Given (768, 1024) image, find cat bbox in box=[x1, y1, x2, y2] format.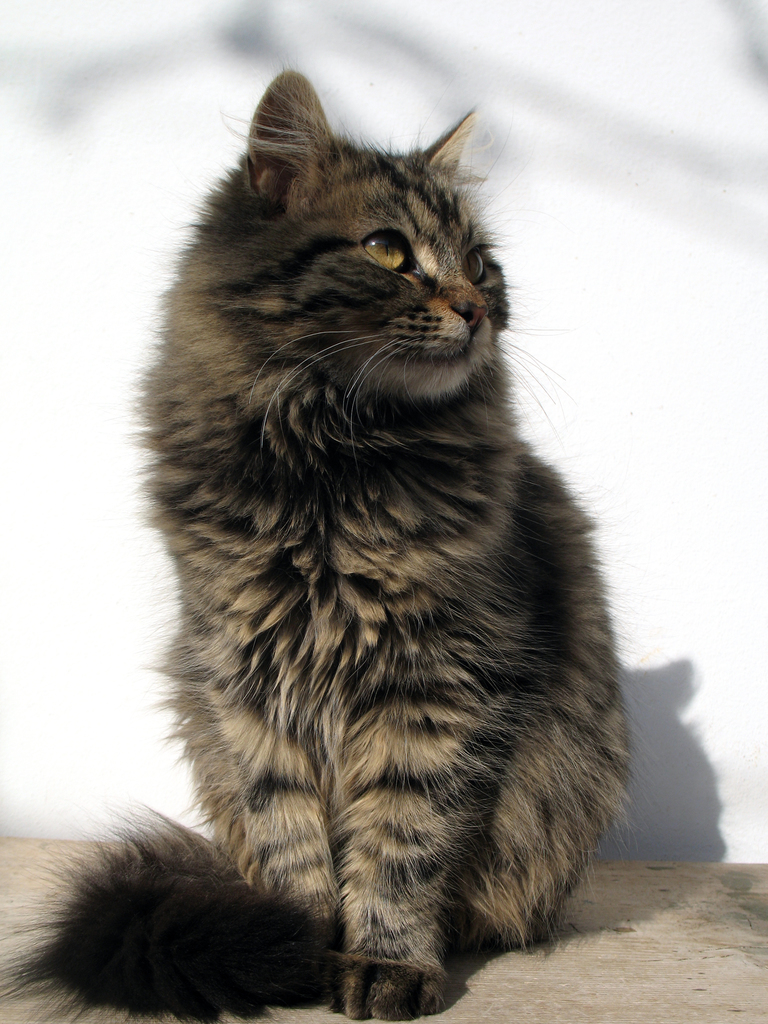
box=[0, 56, 639, 1022].
